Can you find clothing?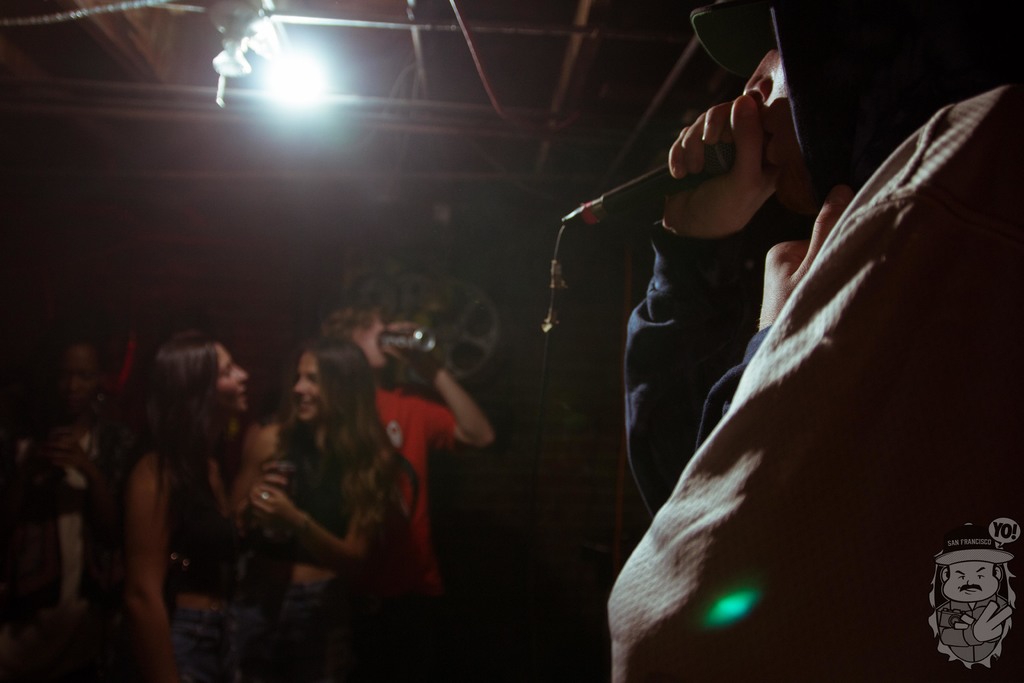
Yes, bounding box: bbox=[607, 86, 1023, 682].
